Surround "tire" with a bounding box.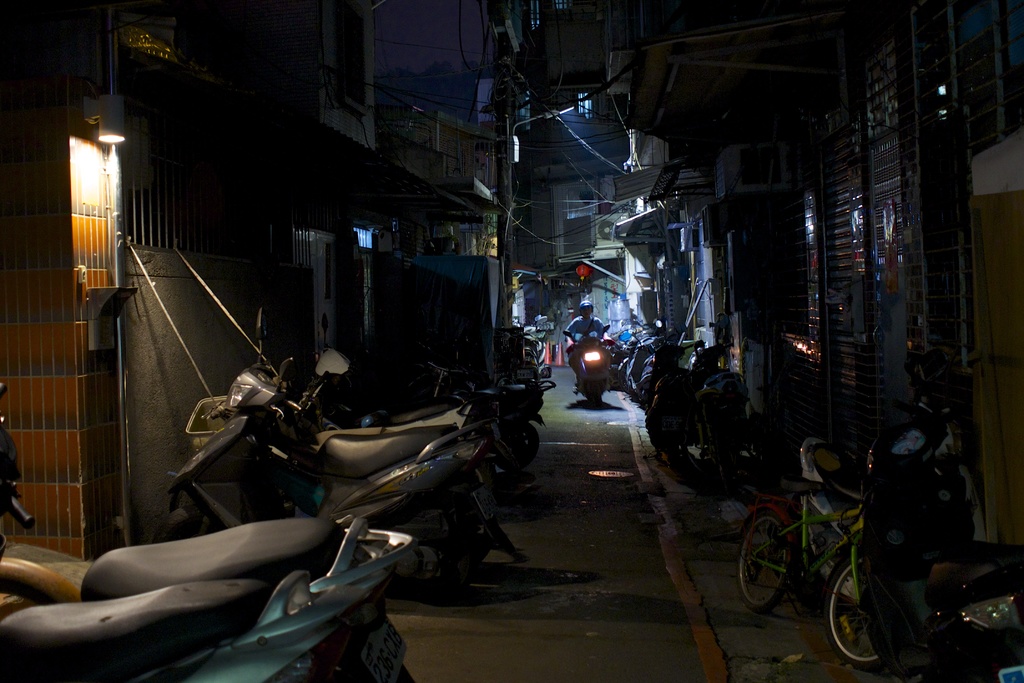
<region>824, 557, 883, 666</region>.
